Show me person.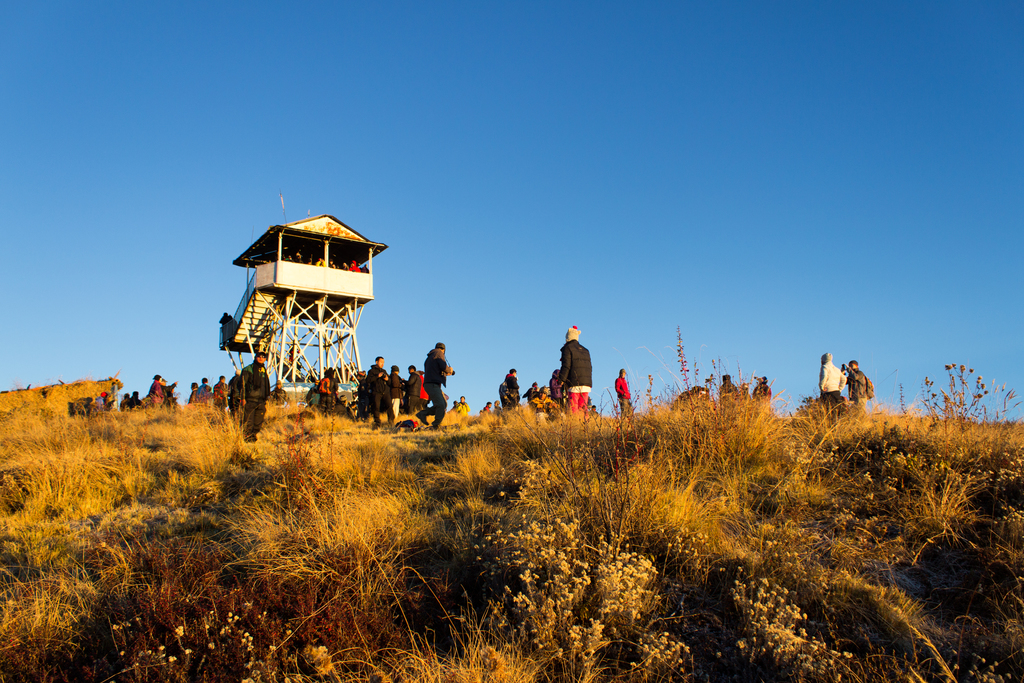
person is here: (548, 368, 567, 411).
